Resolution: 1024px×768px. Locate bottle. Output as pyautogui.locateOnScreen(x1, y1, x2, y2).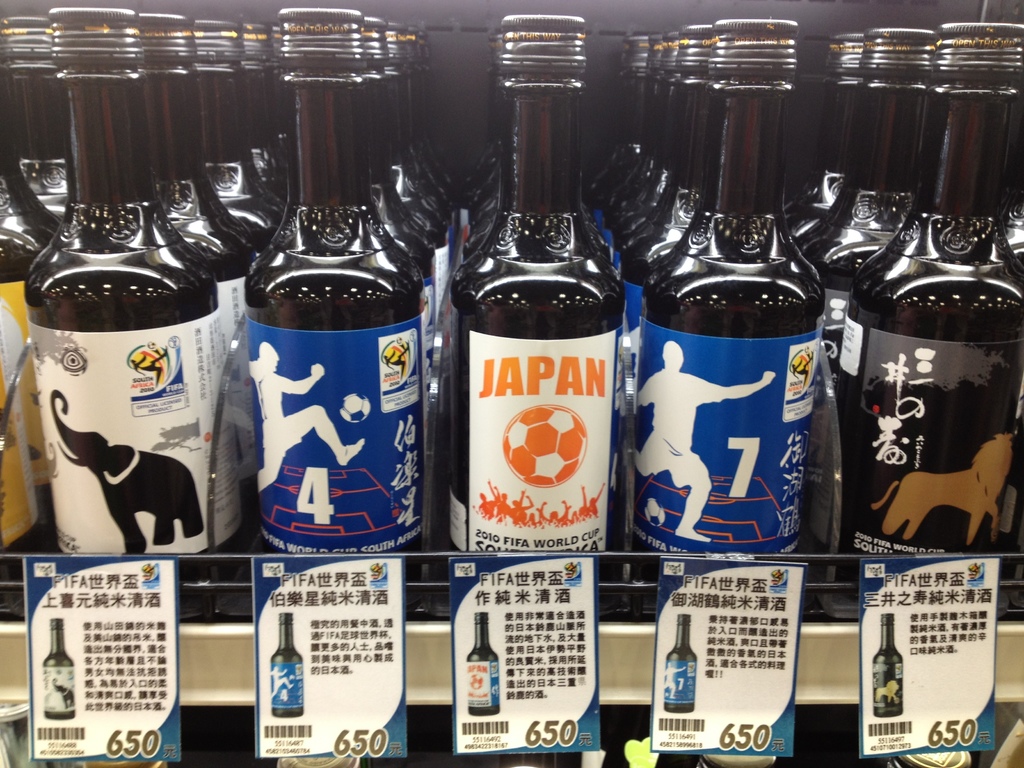
pyautogui.locateOnScreen(452, 27, 632, 307).
